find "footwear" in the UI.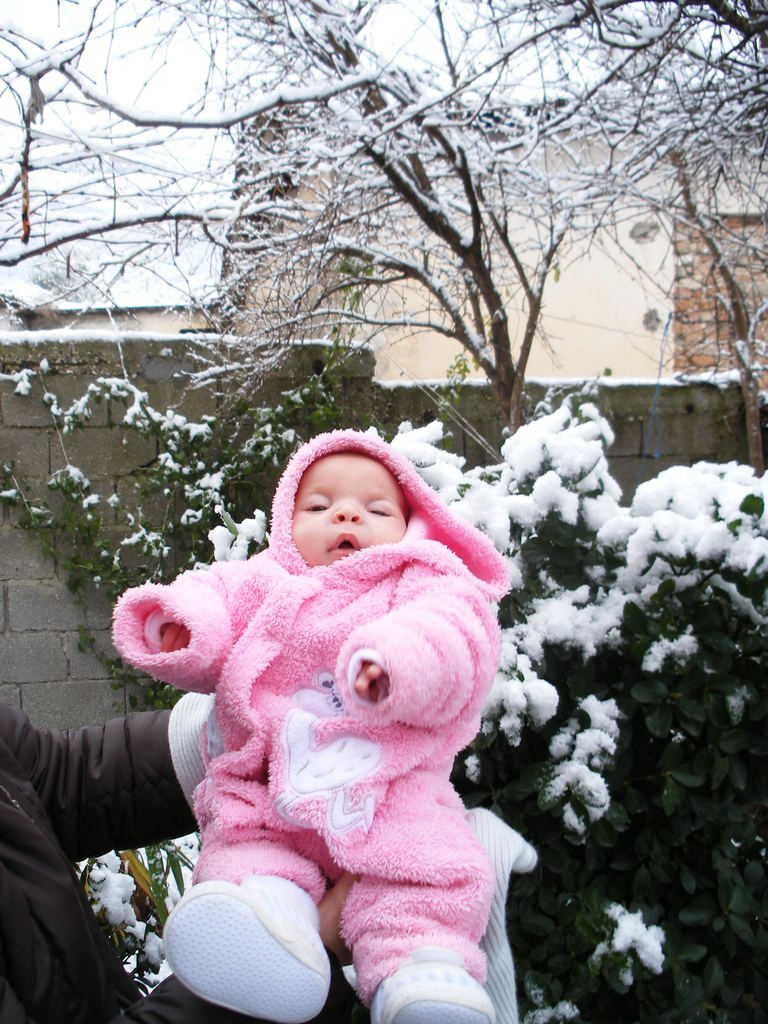
UI element at Rect(362, 946, 495, 1023).
